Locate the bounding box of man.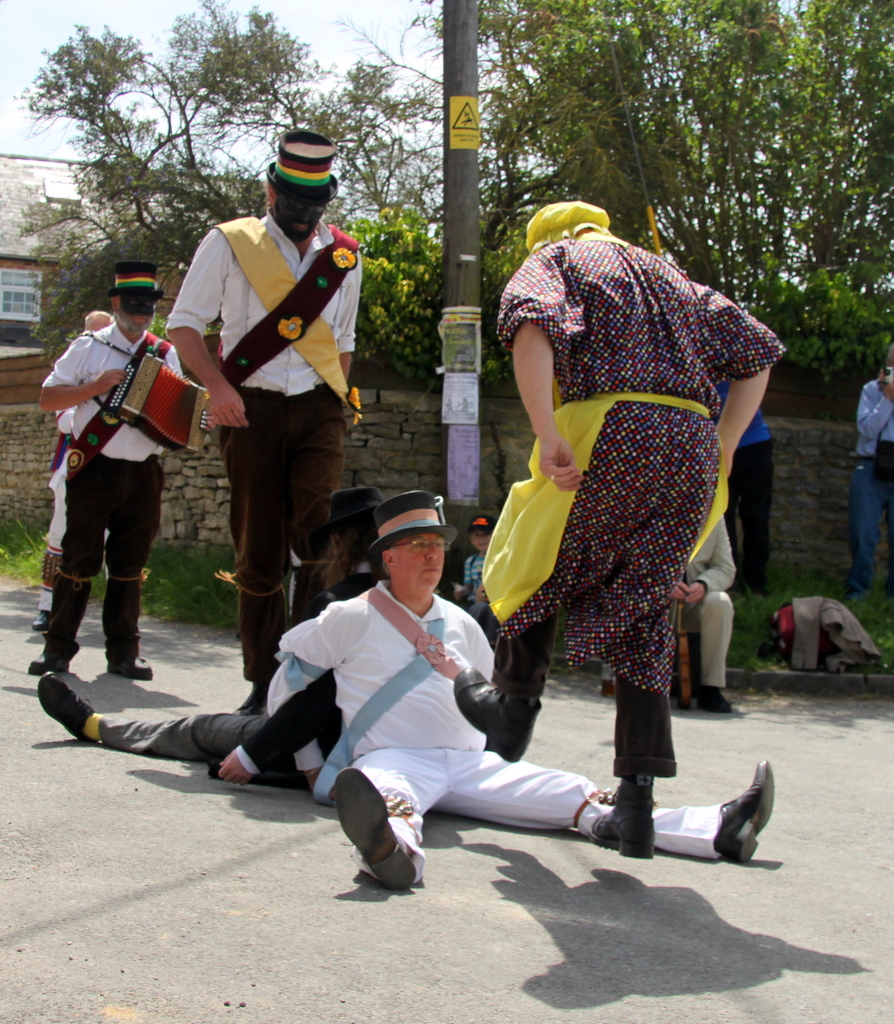
Bounding box: (665,509,738,717).
